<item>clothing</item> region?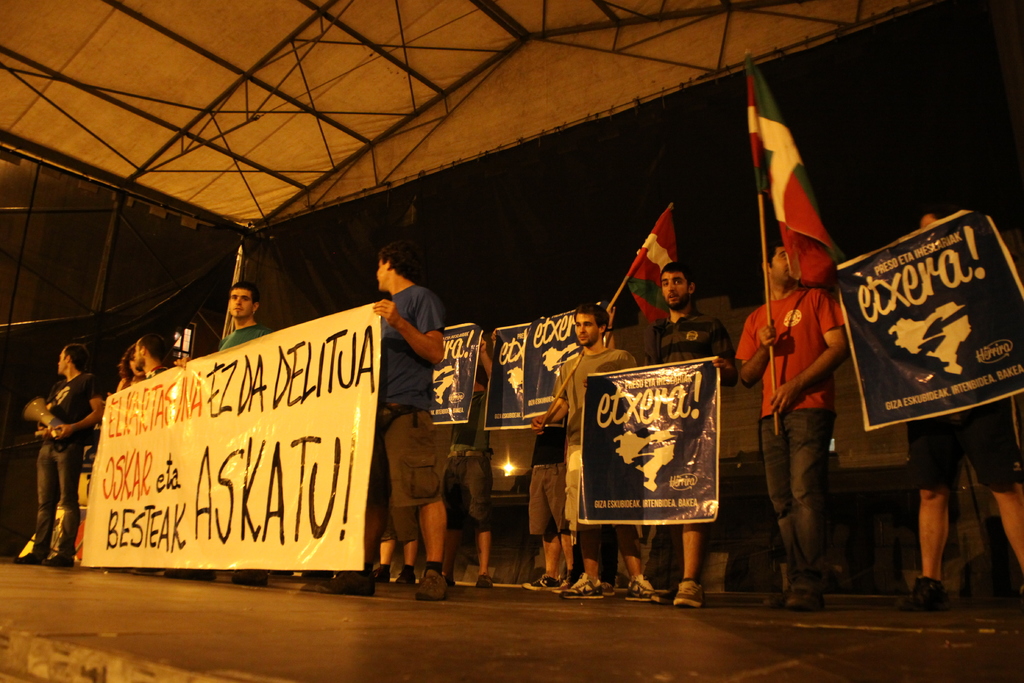
Rect(11, 377, 101, 566)
